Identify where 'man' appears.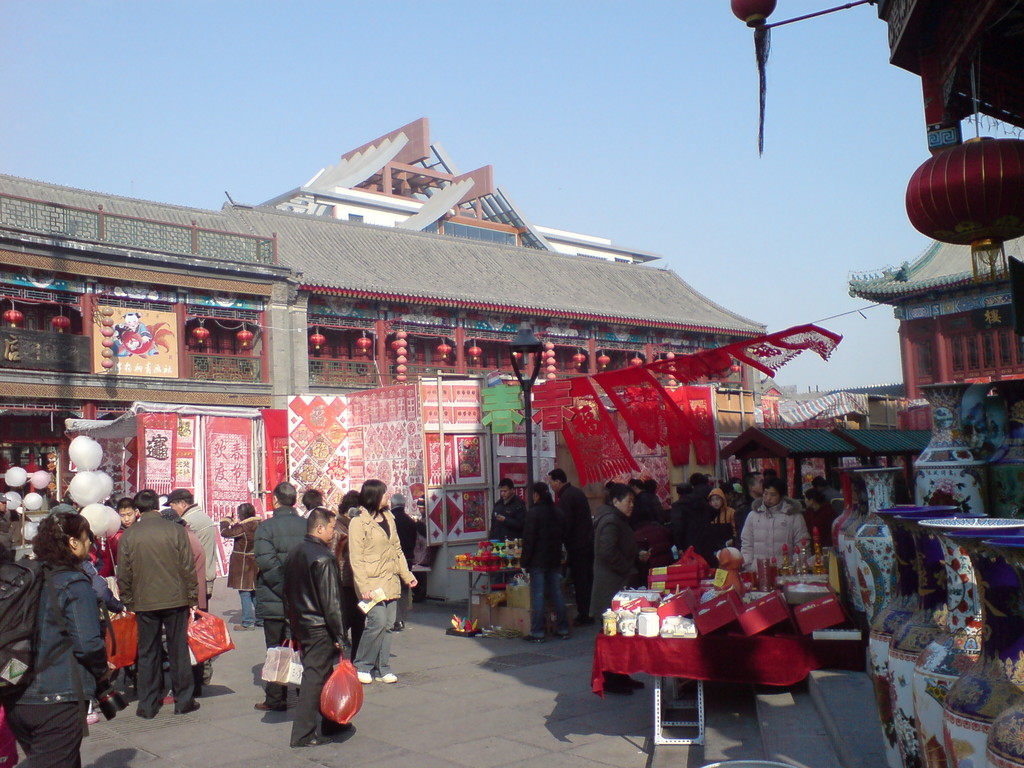
Appears at Rect(555, 471, 587, 625).
